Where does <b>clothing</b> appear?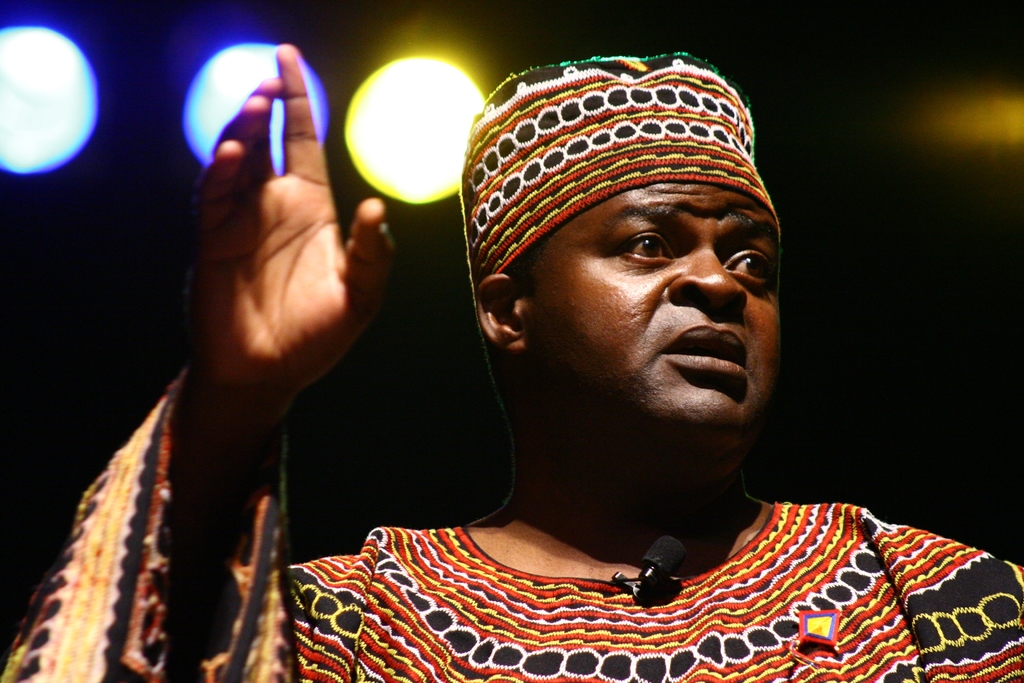
Appears at 8,374,1023,682.
